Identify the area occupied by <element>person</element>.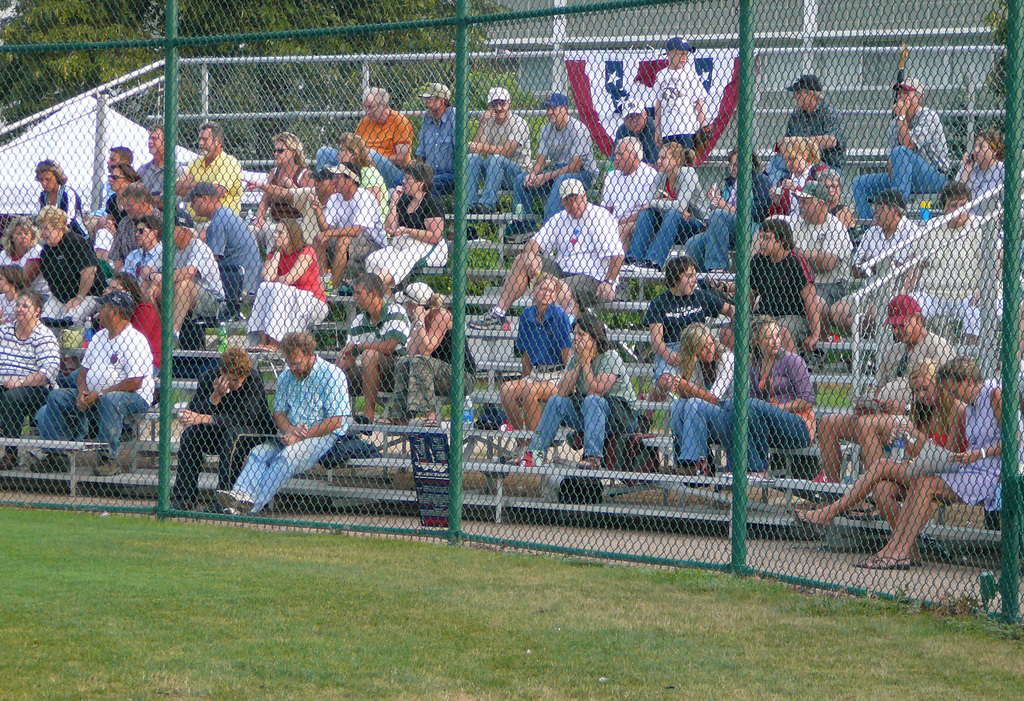
Area: <bbox>322, 81, 411, 189</bbox>.
